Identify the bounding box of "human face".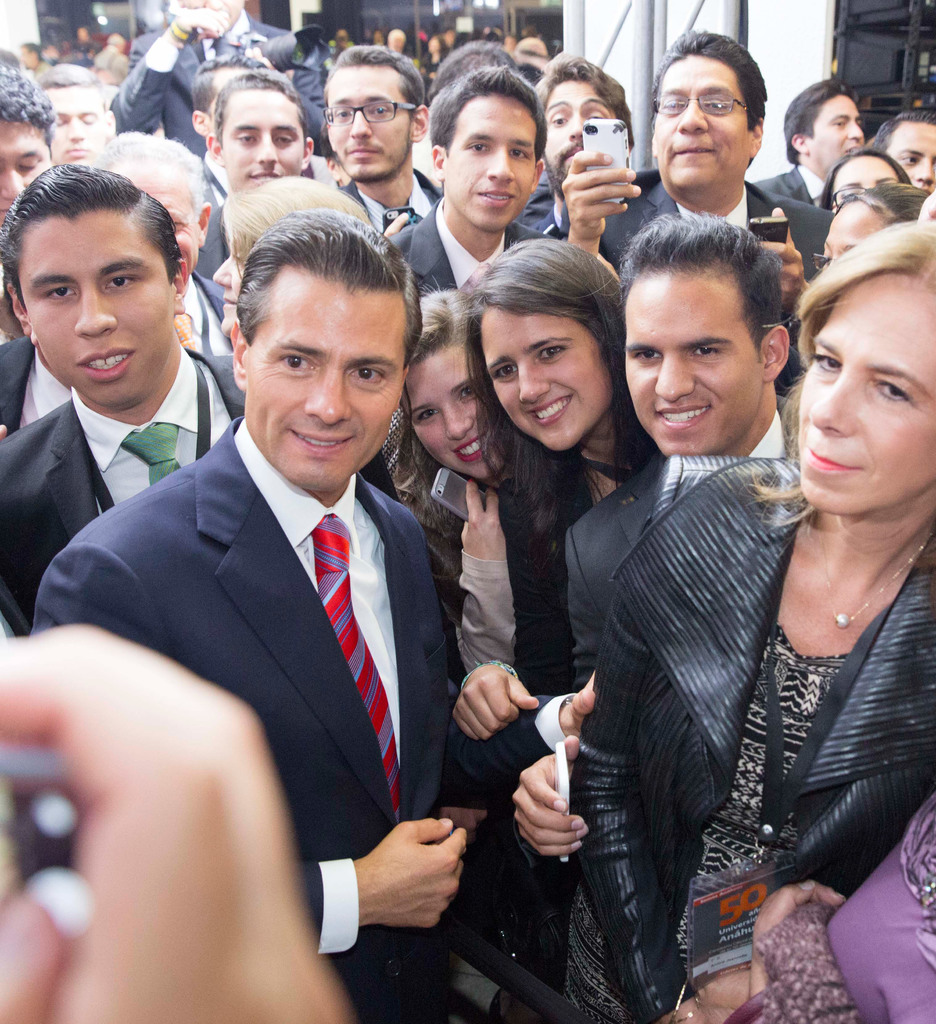
x1=447 y1=84 x2=538 y2=218.
